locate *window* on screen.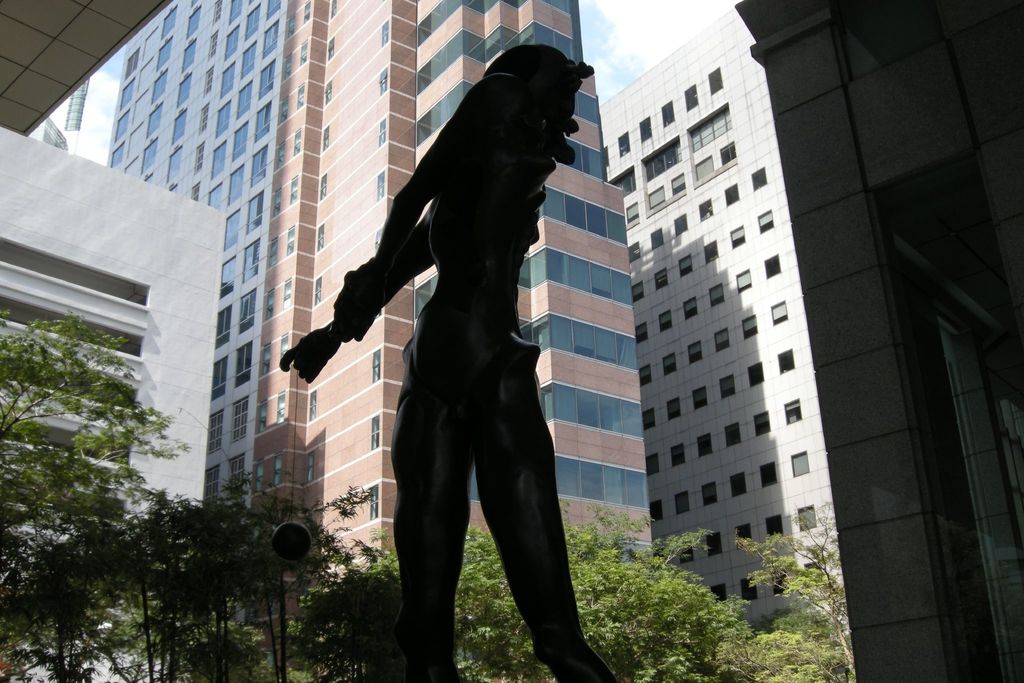
On screen at 787,448,810,475.
